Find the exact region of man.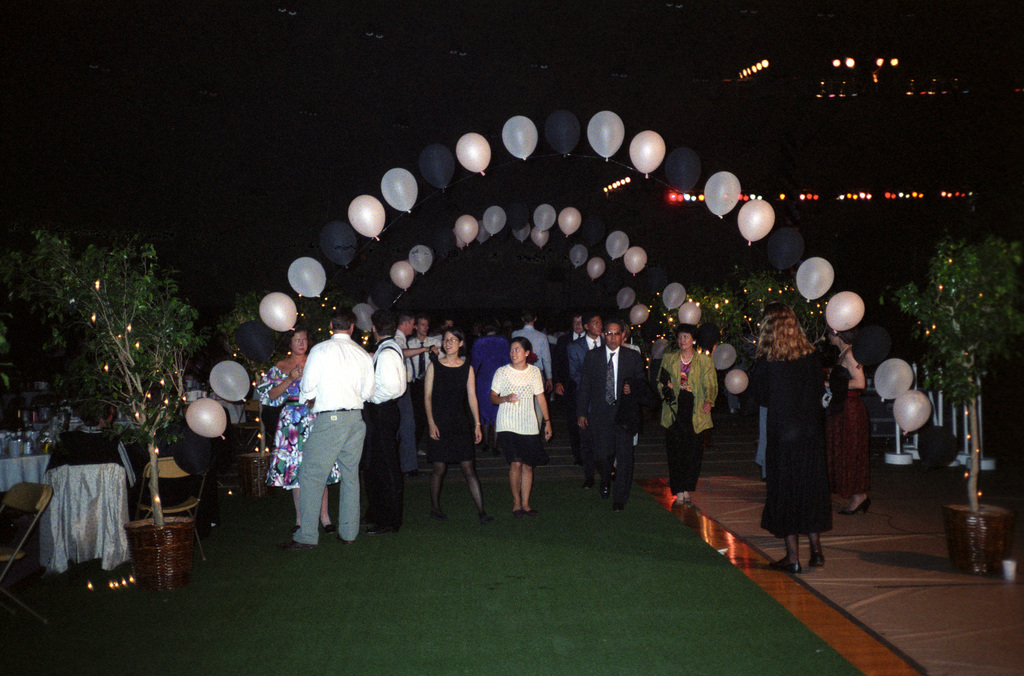
Exact region: x1=401 y1=313 x2=447 y2=388.
